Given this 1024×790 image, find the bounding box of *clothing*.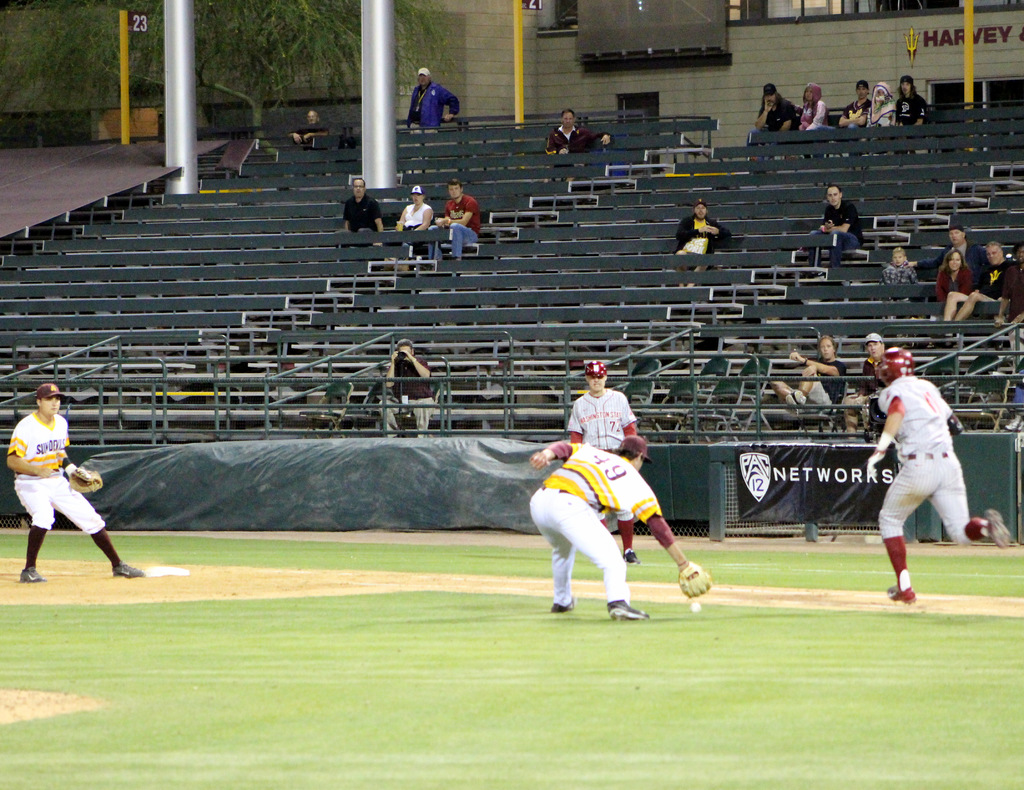
403,80,465,139.
